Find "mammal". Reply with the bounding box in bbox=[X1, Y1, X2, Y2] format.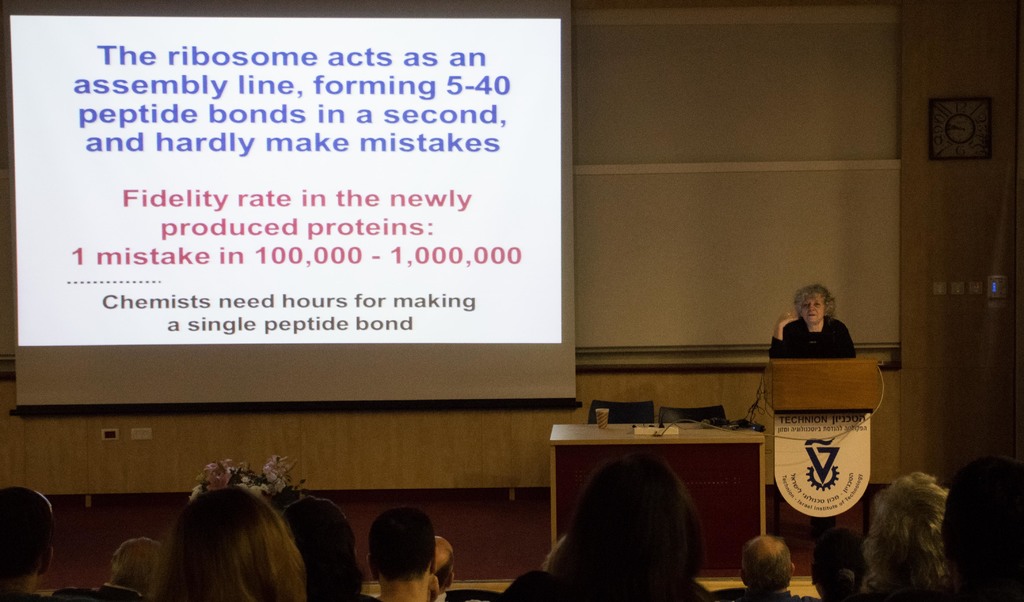
bbox=[435, 538, 461, 601].
